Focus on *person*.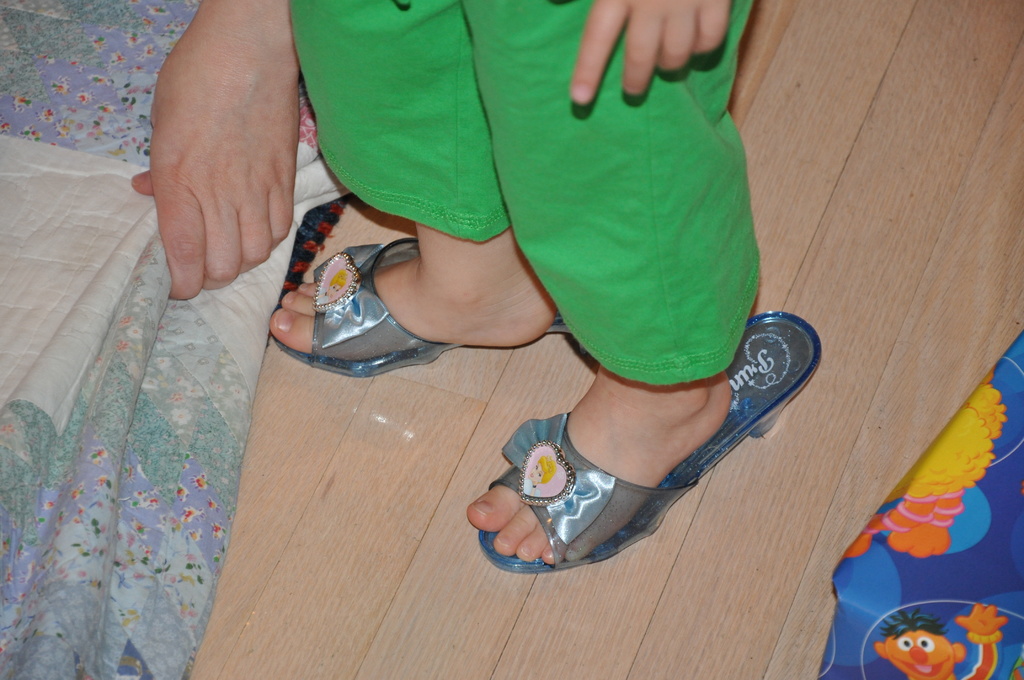
Focused at region(127, 0, 317, 285).
